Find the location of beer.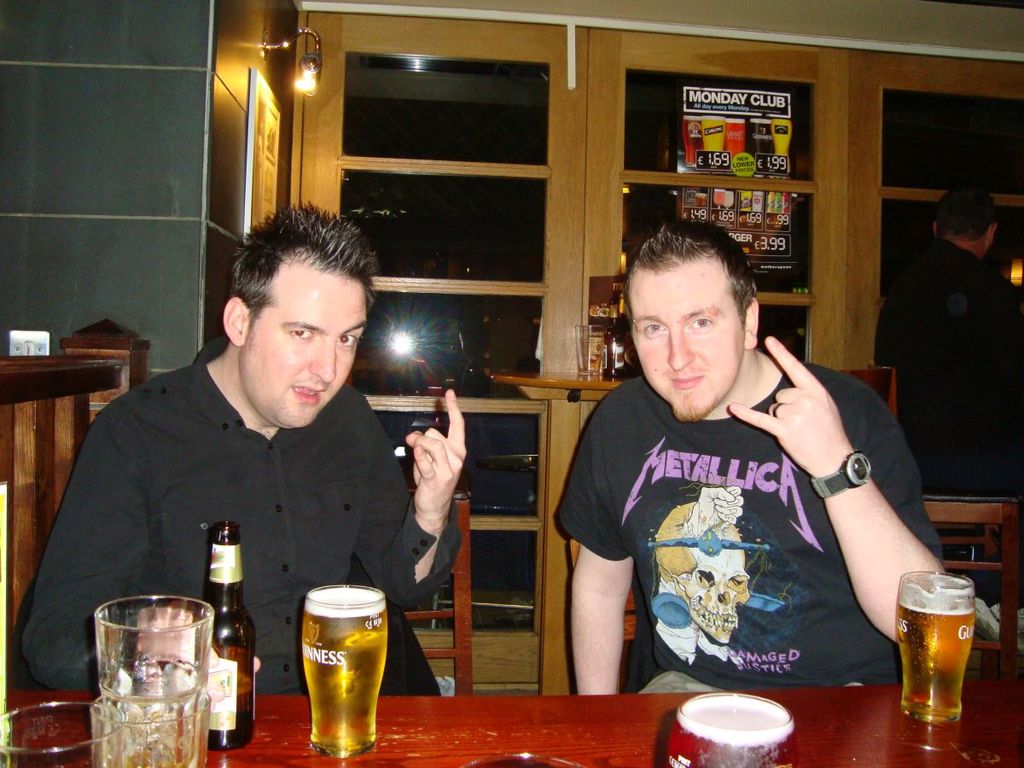
Location: BBox(217, 524, 265, 749).
